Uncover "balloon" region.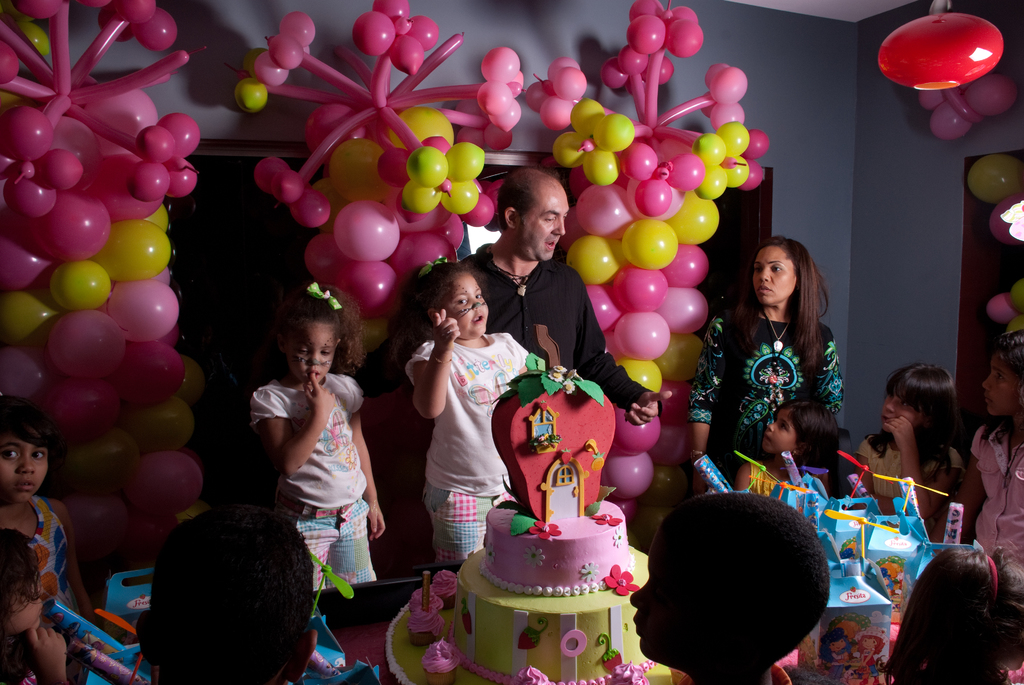
Uncovered: [x1=659, y1=286, x2=710, y2=335].
